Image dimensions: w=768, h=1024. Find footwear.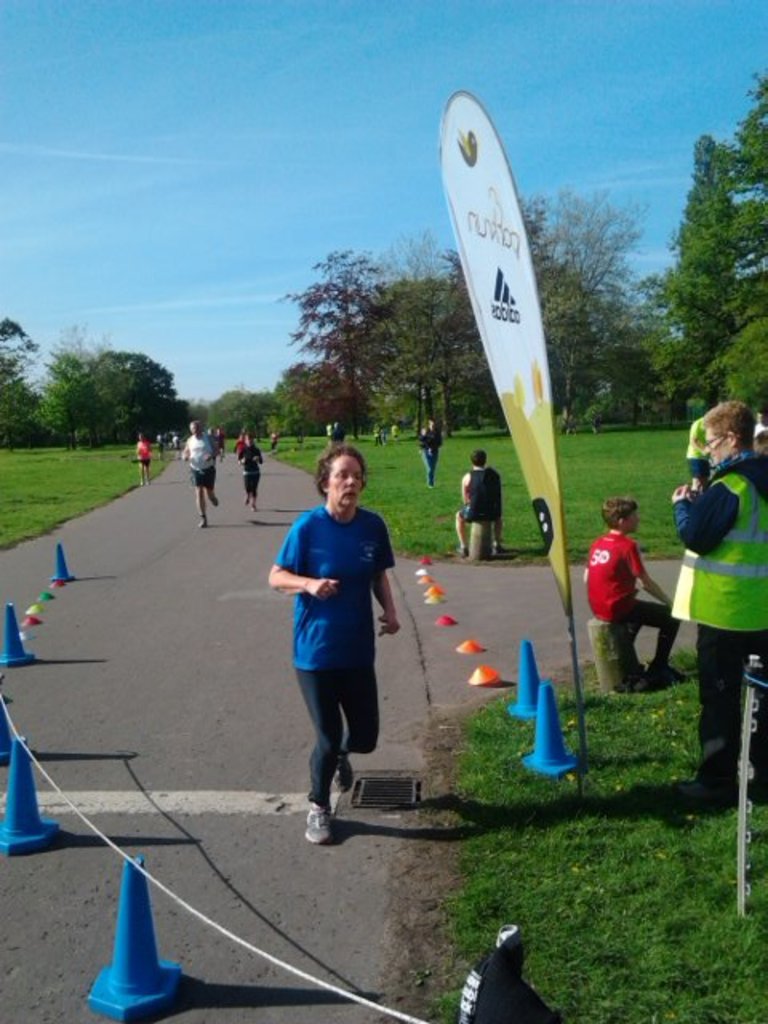
crop(453, 544, 470, 558).
